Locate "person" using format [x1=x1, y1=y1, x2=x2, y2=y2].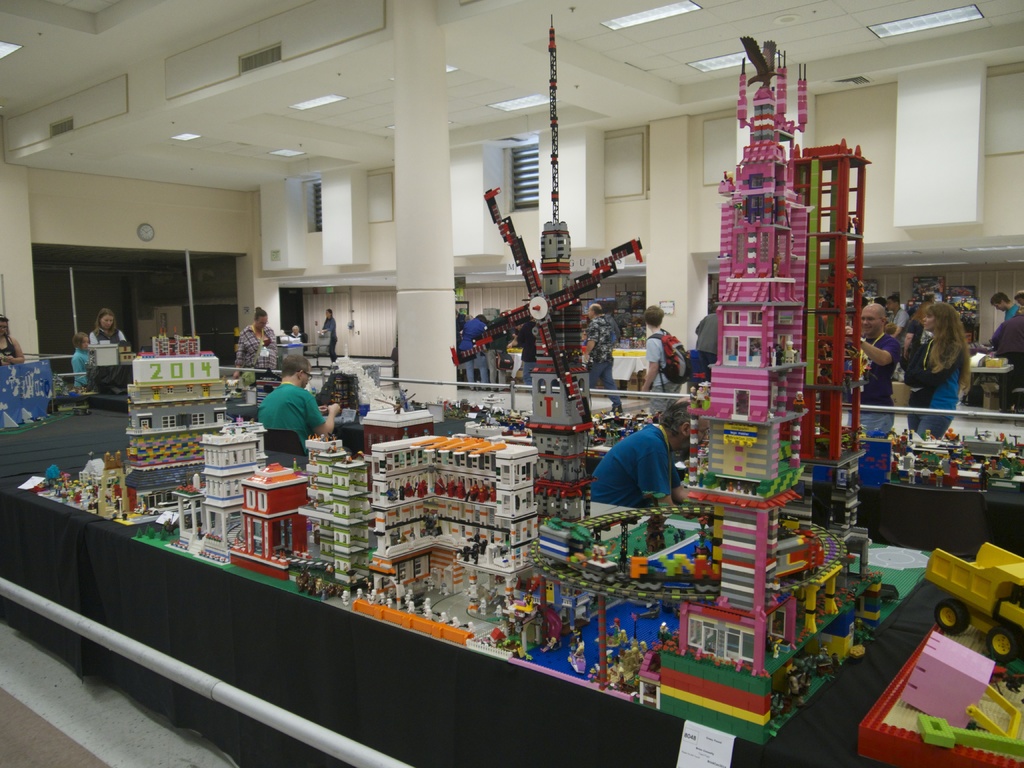
[x1=90, y1=307, x2=133, y2=347].
